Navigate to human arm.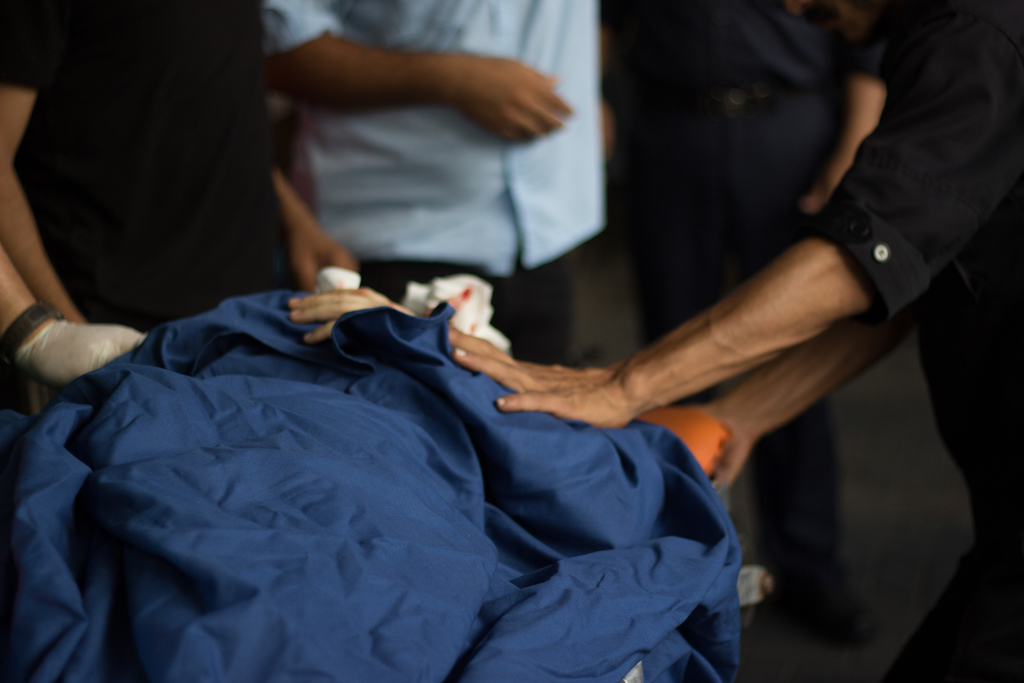
Navigation target: (x1=623, y1=264, x2=972, y2=514).
